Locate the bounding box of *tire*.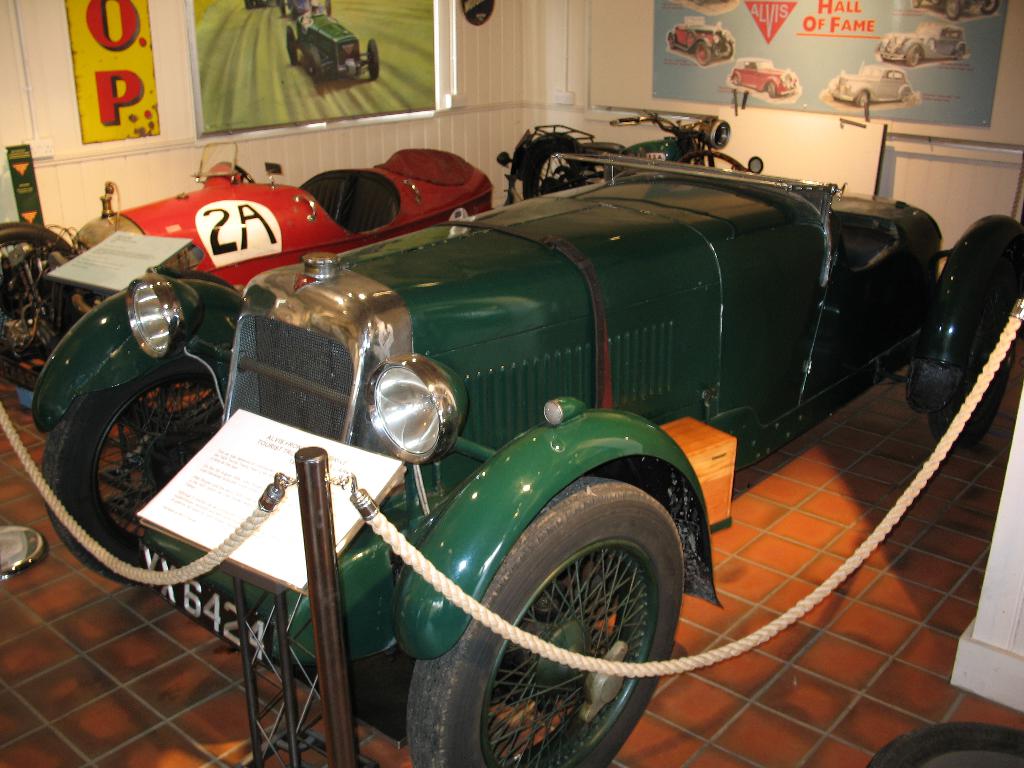
Bounding box: rect(280, 0, 287, 17).
